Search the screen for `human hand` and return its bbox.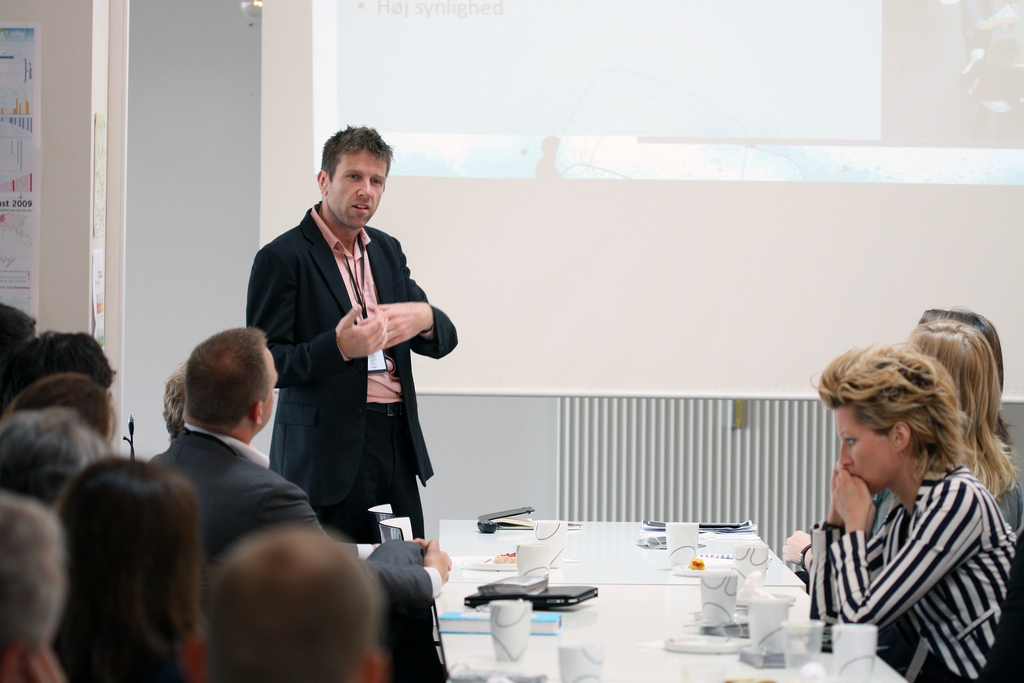
Found: [left=833, top=461, right=876, bottom=523].
